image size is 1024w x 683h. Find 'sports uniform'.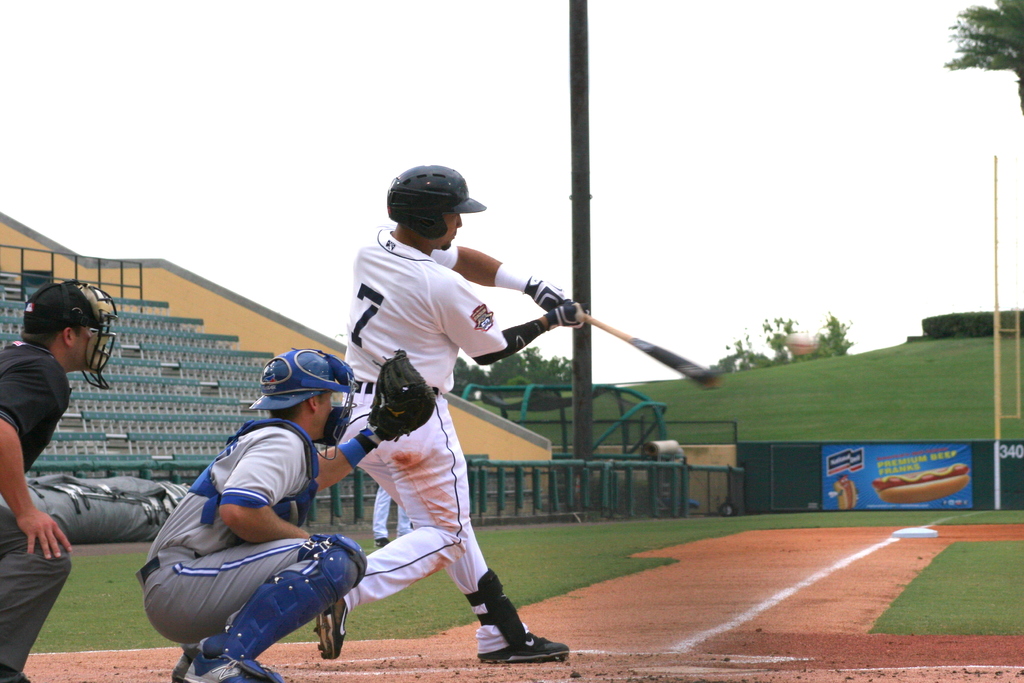
bbox(138, 353, 437, 682).
